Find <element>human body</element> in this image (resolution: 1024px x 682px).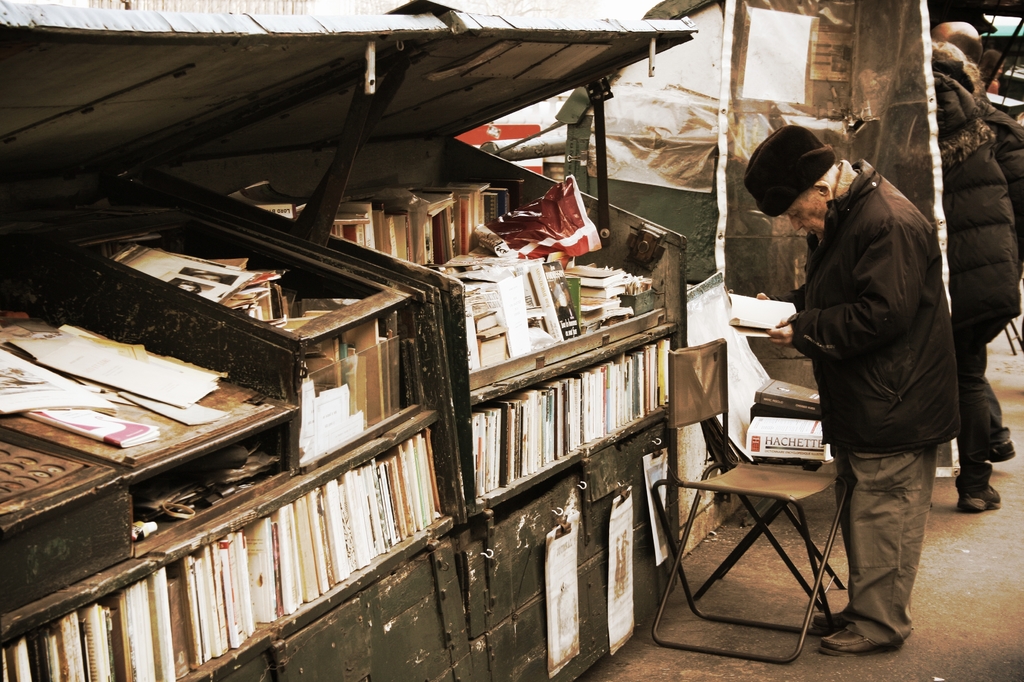
bbox(742, 124, 959, 658).
